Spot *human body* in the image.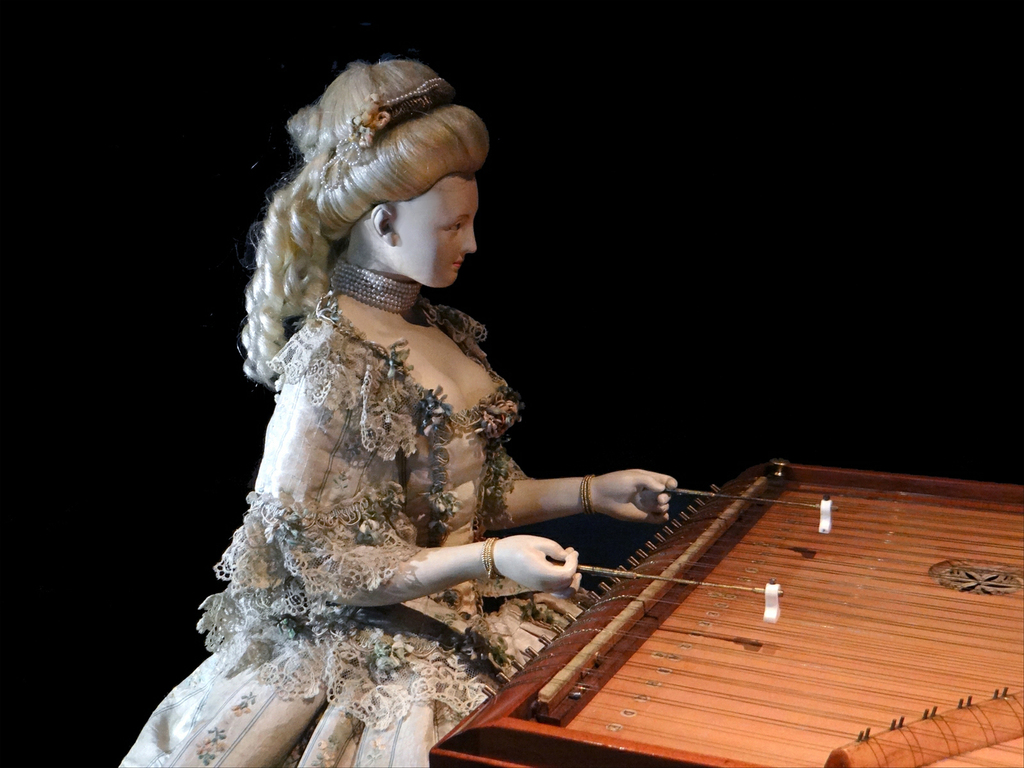
*human body* found at <box>180,76,710,725</box>.
